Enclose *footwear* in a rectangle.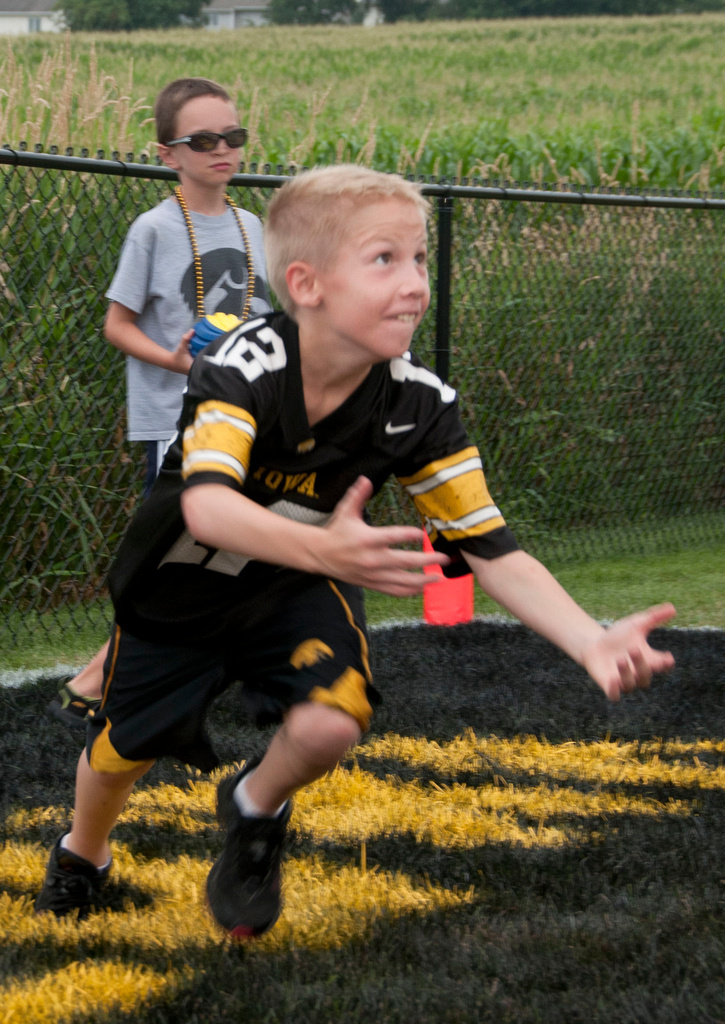
204 749 296 946.
